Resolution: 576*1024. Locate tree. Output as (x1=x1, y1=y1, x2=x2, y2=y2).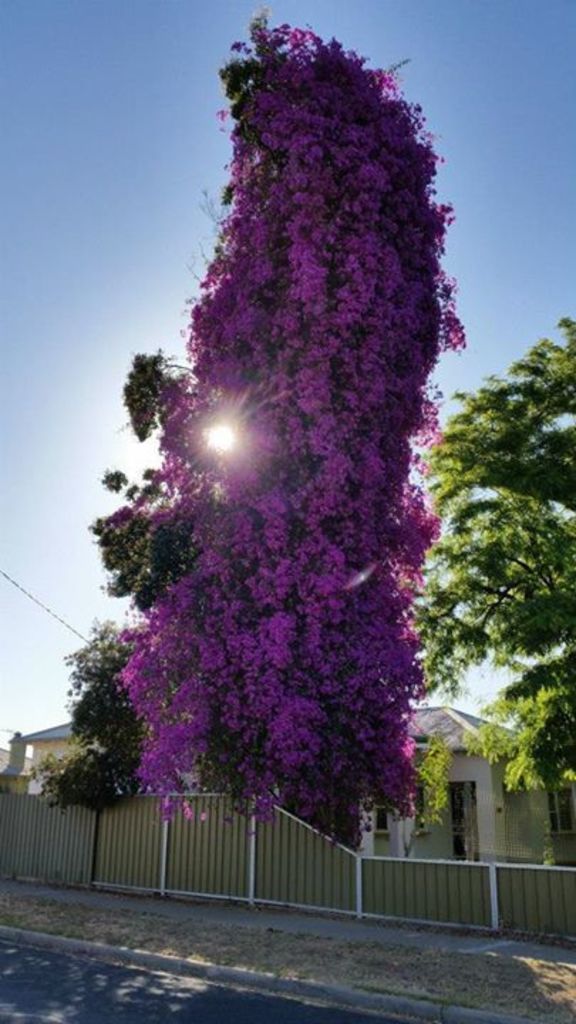
(x1=53, y1=61, x2=506, y2=865).
